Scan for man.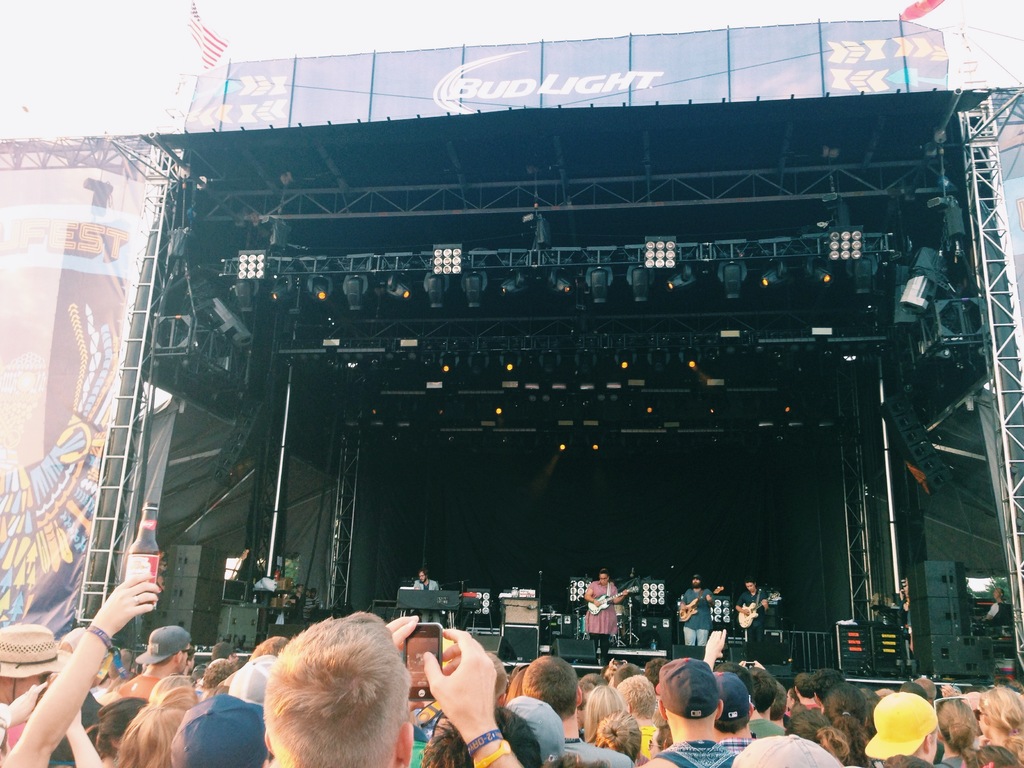
Scan result: box(521, 655, 630, 767).
